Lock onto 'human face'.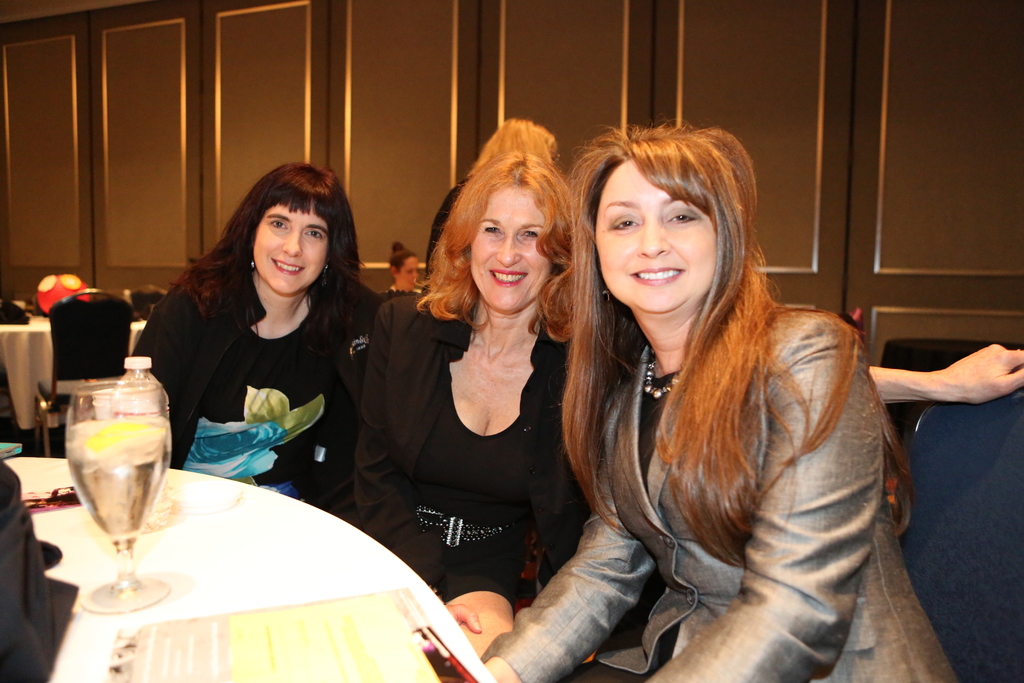
Locked: 596,159,712,311.
